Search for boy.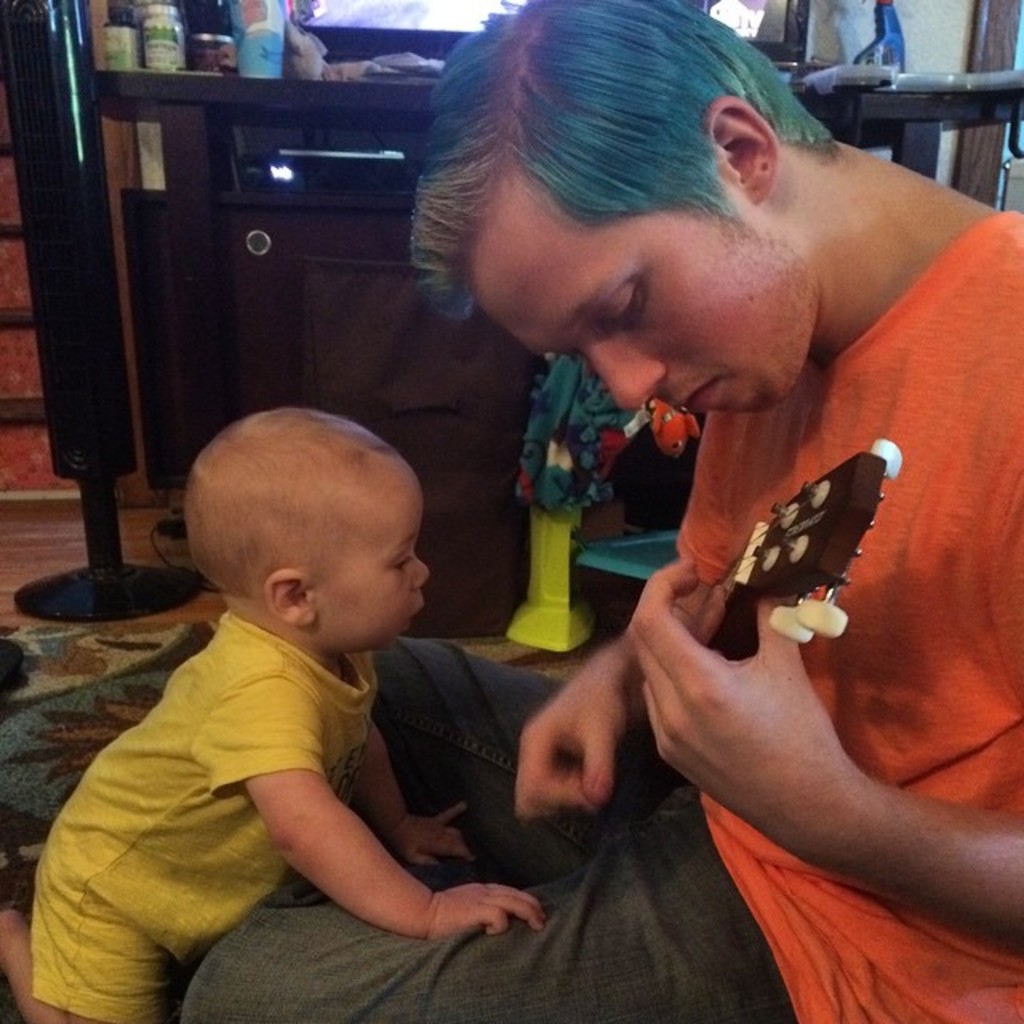
Found at {"x1": 69, "y1": 350, "x2": 538, "y2": 1000}.
